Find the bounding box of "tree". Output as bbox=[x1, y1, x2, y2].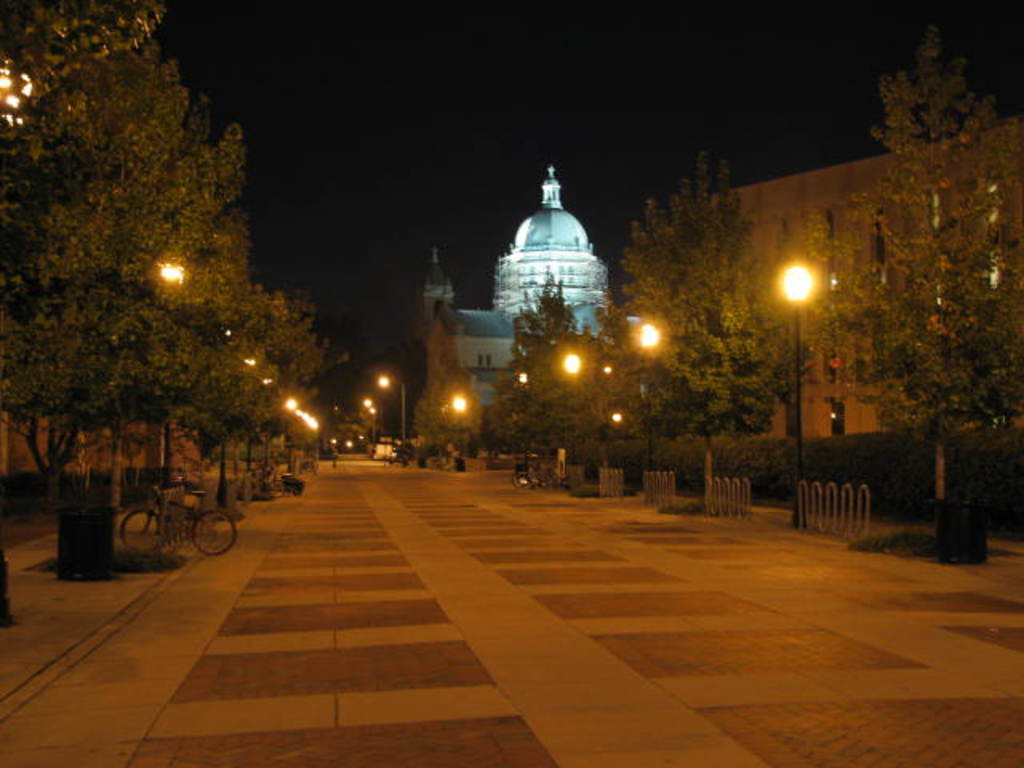
bbox=[485, 264, 626, 490].
